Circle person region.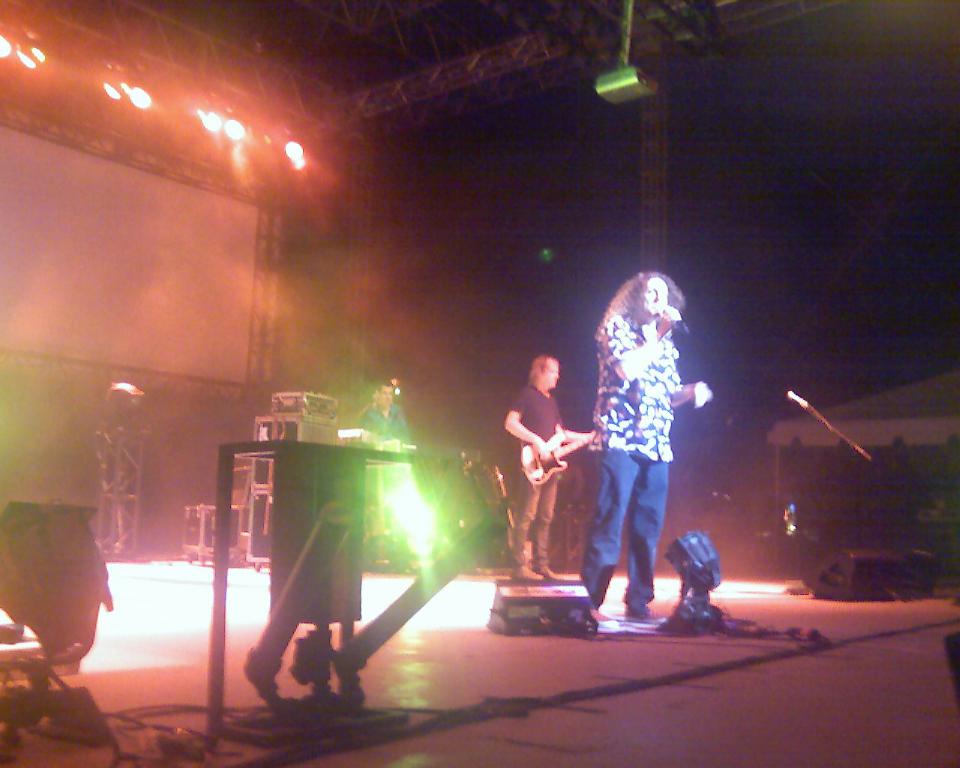
Region: (576, 271, 719, 635).
